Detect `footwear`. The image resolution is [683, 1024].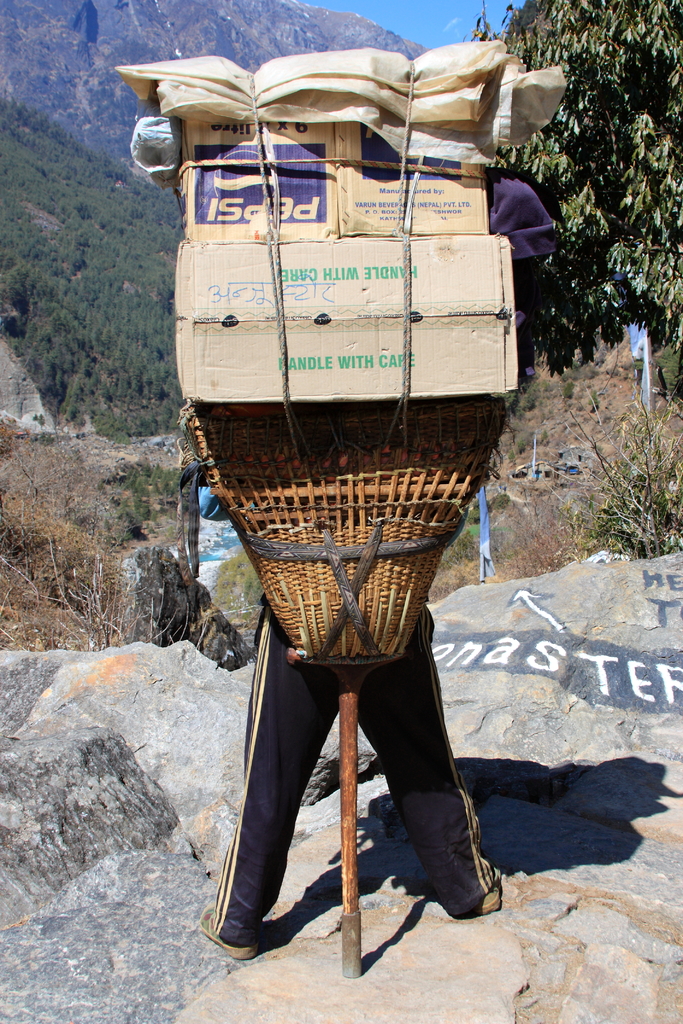
200/896/261/961.
